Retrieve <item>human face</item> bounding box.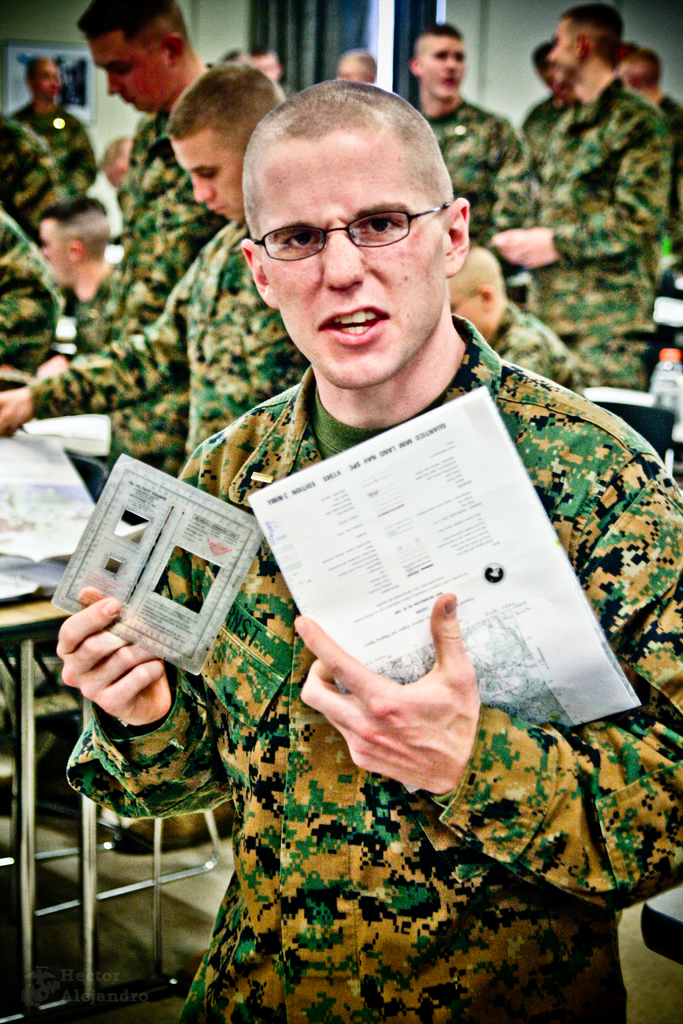
Bounding box: box=[42, 63, 58, 99].
